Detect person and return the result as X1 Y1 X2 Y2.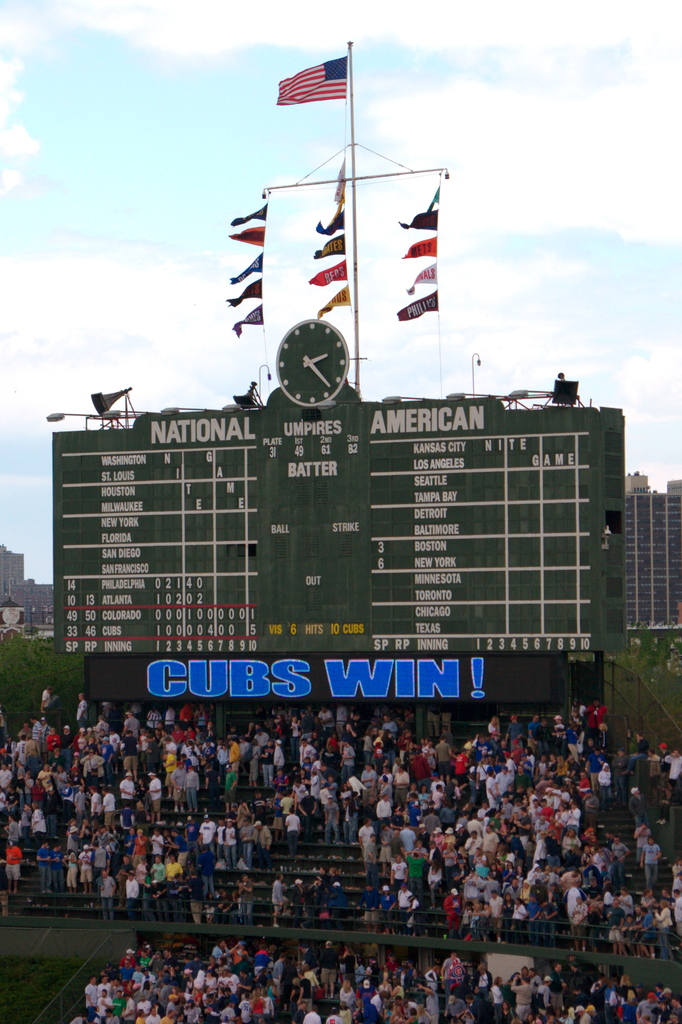
672 886 681 936.
